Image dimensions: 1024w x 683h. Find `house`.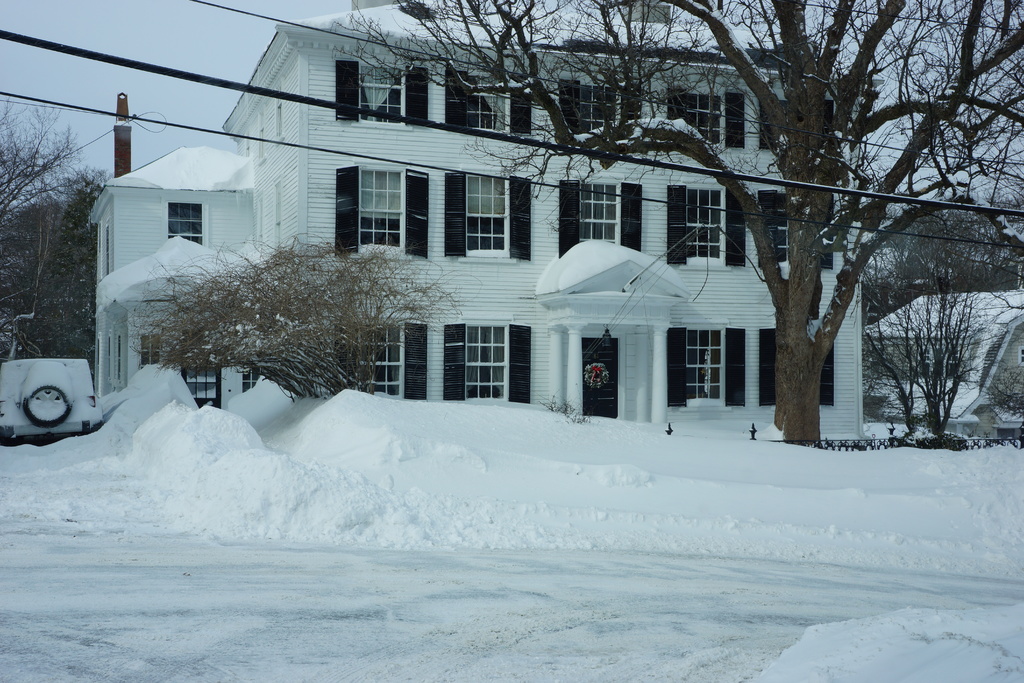
region(867, 280, 1023, 439).
